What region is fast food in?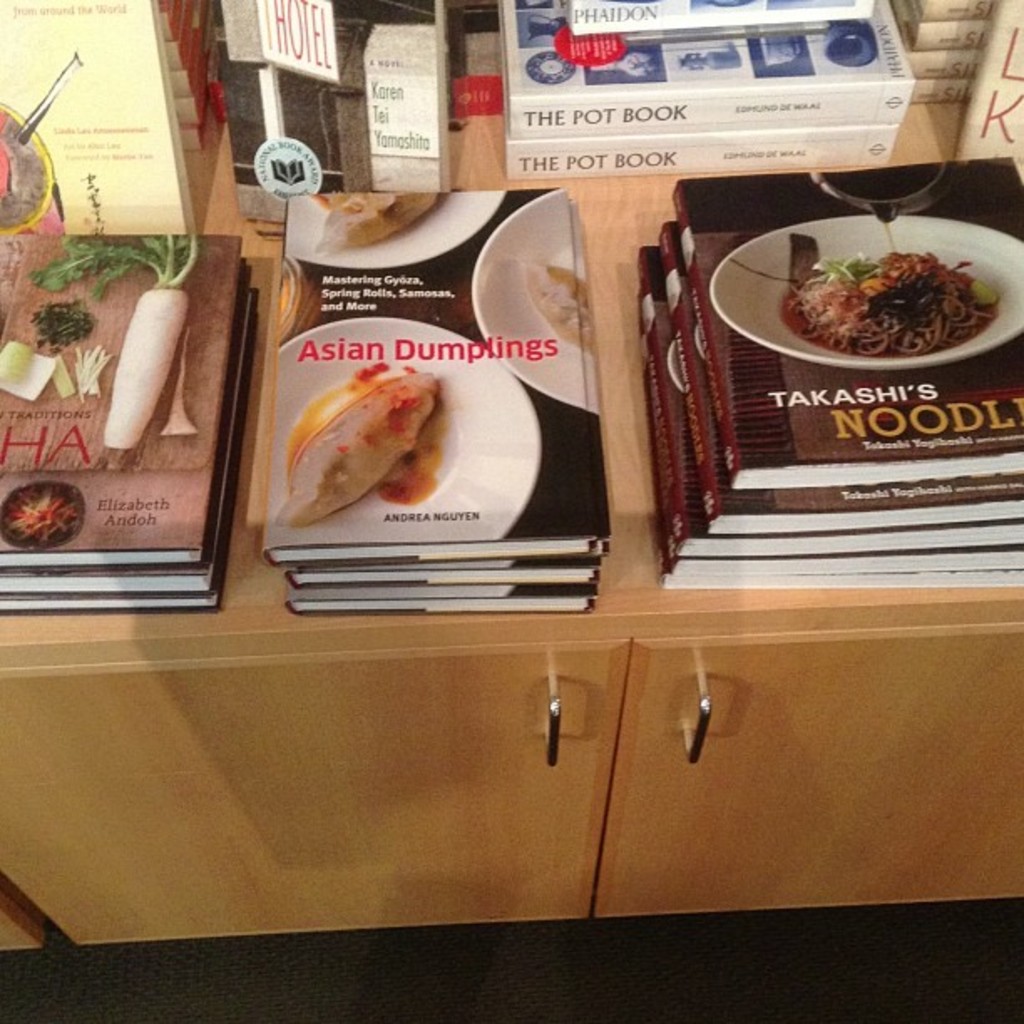
x1=289 y1=351 x2=472 y2=522.
